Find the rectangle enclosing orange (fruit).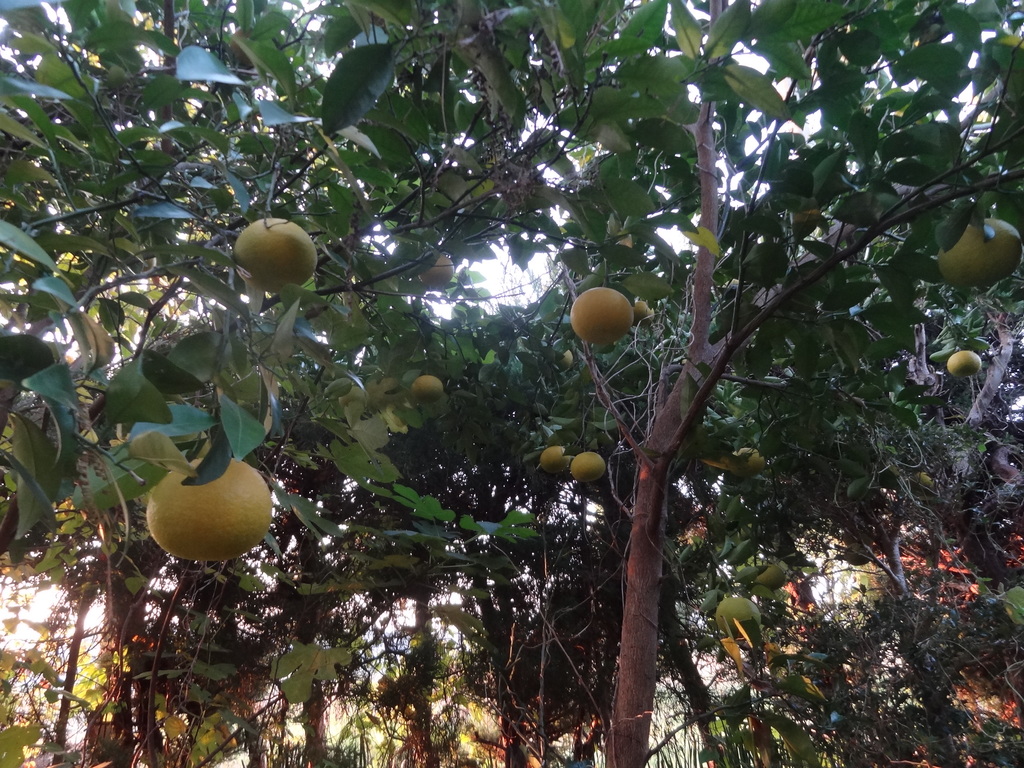
<region>938, 216, 1021, 282</region>.
